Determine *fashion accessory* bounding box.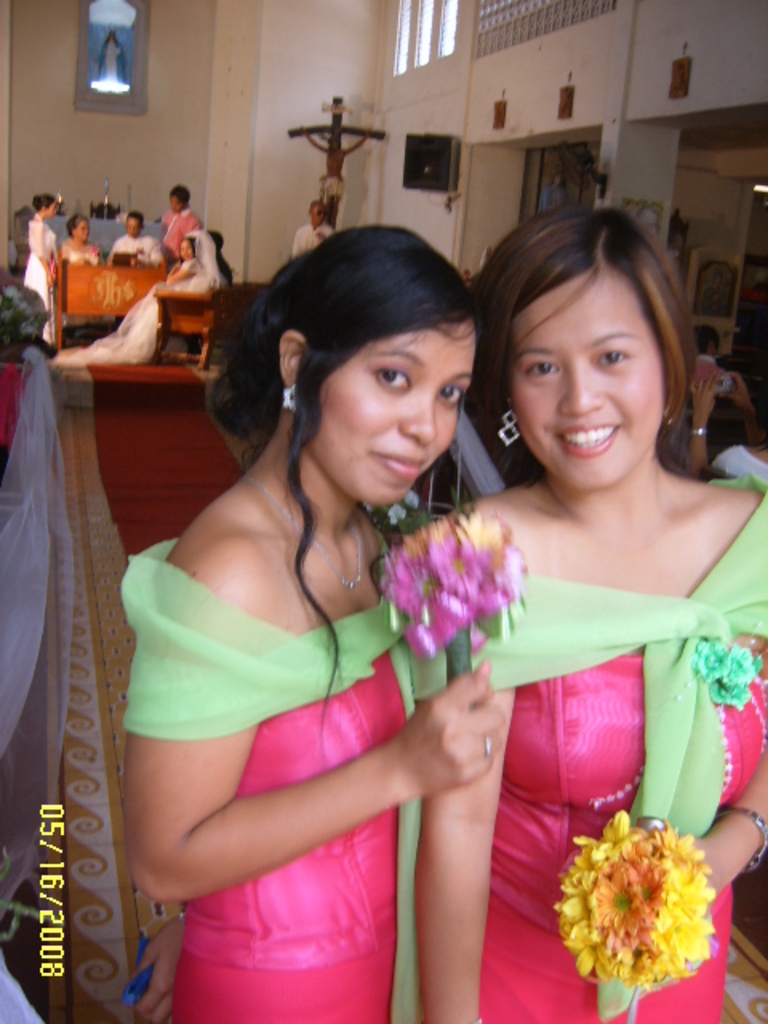
Determined: {"left": 498, "top": 408, "right": 522, "bottom": 451}.
